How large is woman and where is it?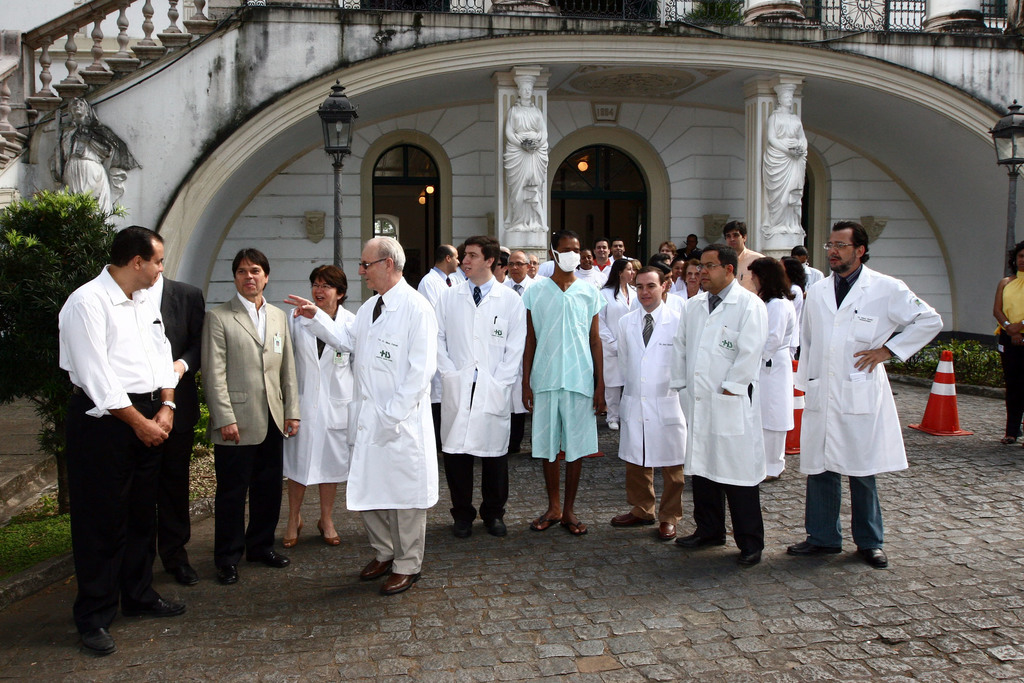
Bounding box: [746,255,794,475].
